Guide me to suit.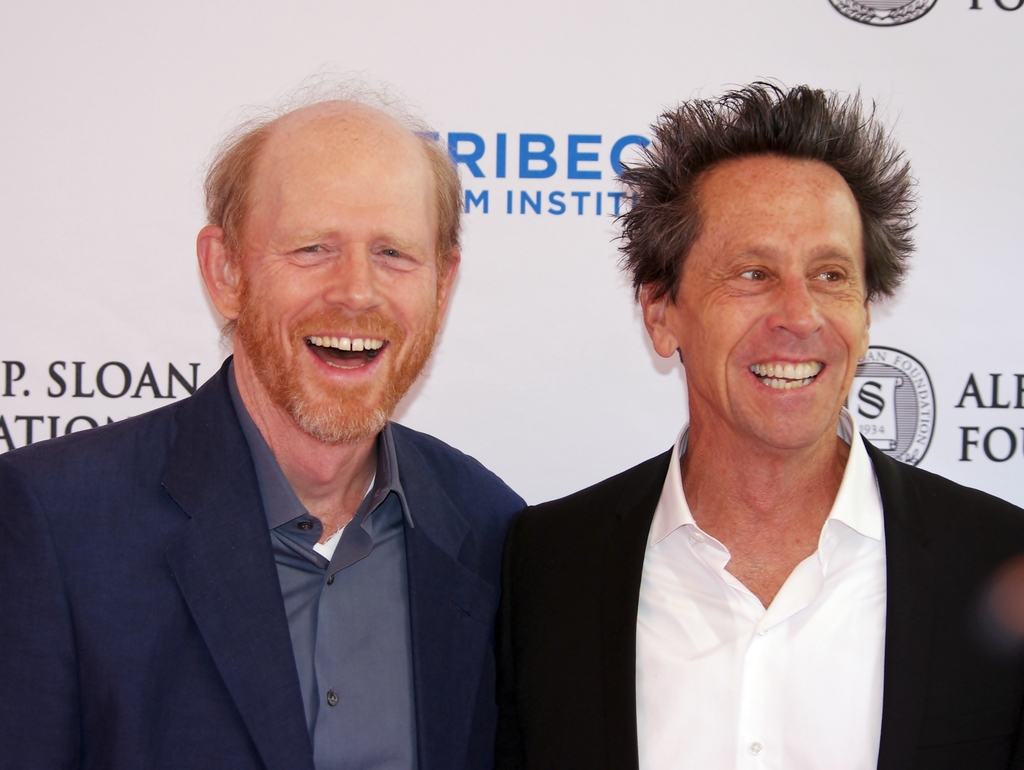
Guidance: BBox(494, 421, 1023, 769).
